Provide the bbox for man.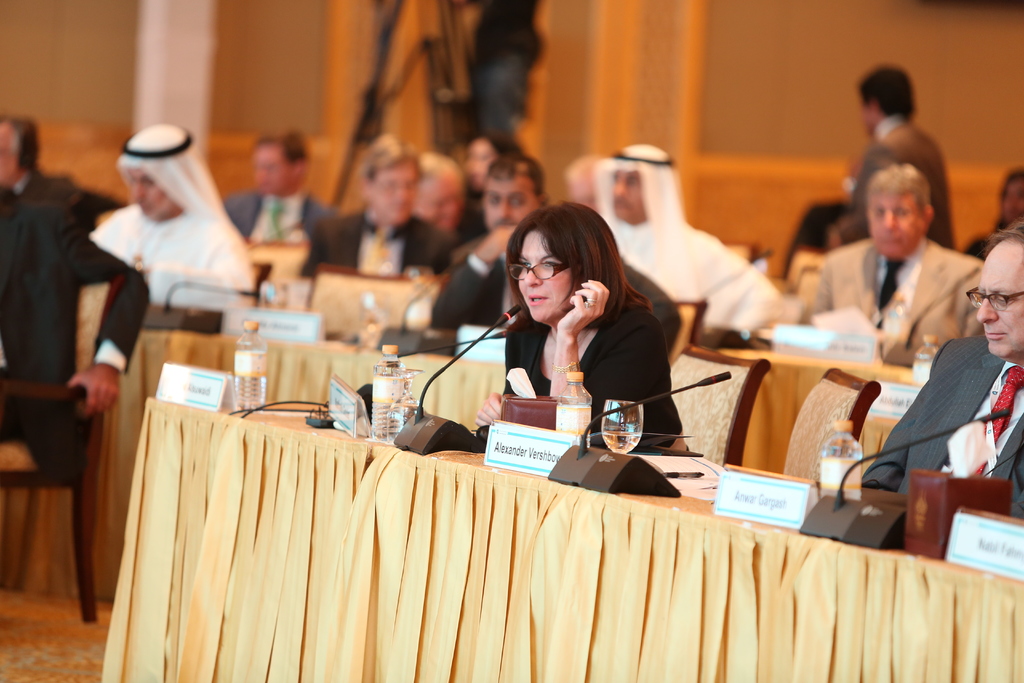
<bbox>86, 119, 265, 288</bbox>.
